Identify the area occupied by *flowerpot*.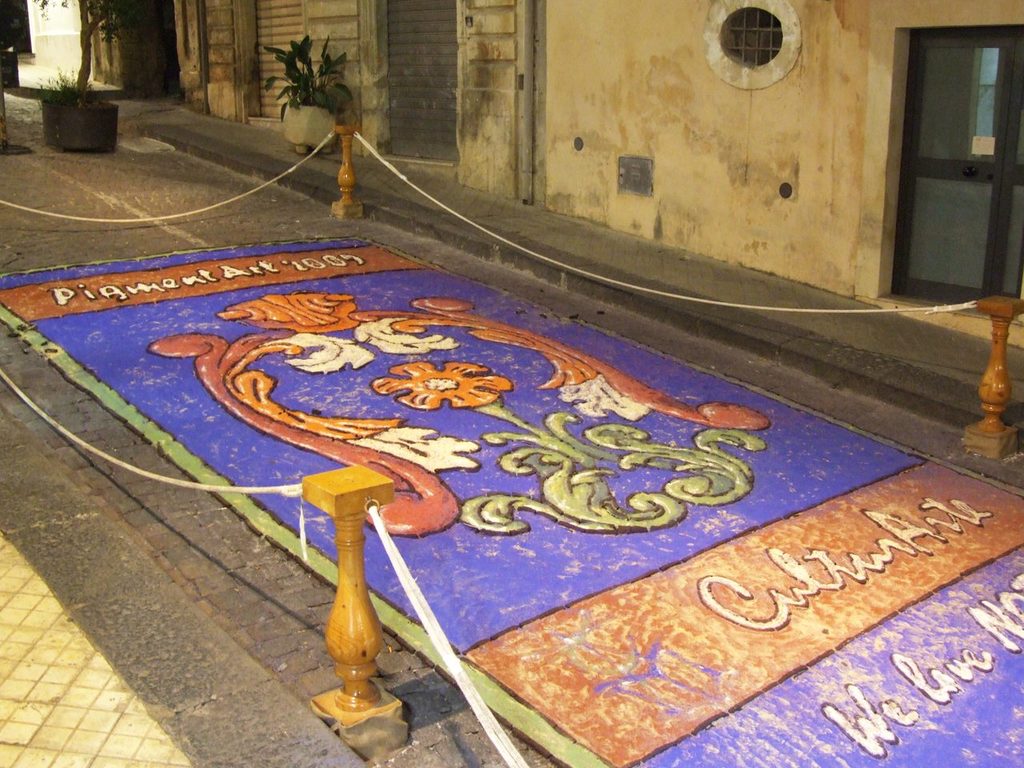
Area: l=282, t=100, r=337, b=153.
